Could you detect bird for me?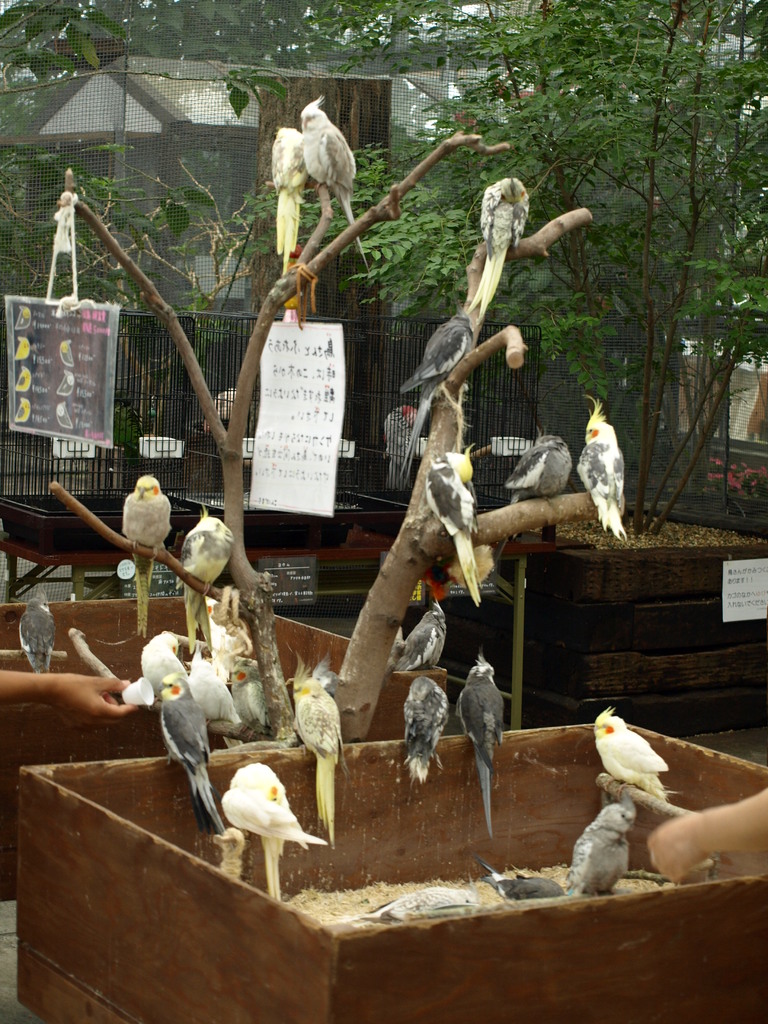
Detection result: 577 711 686 800.
